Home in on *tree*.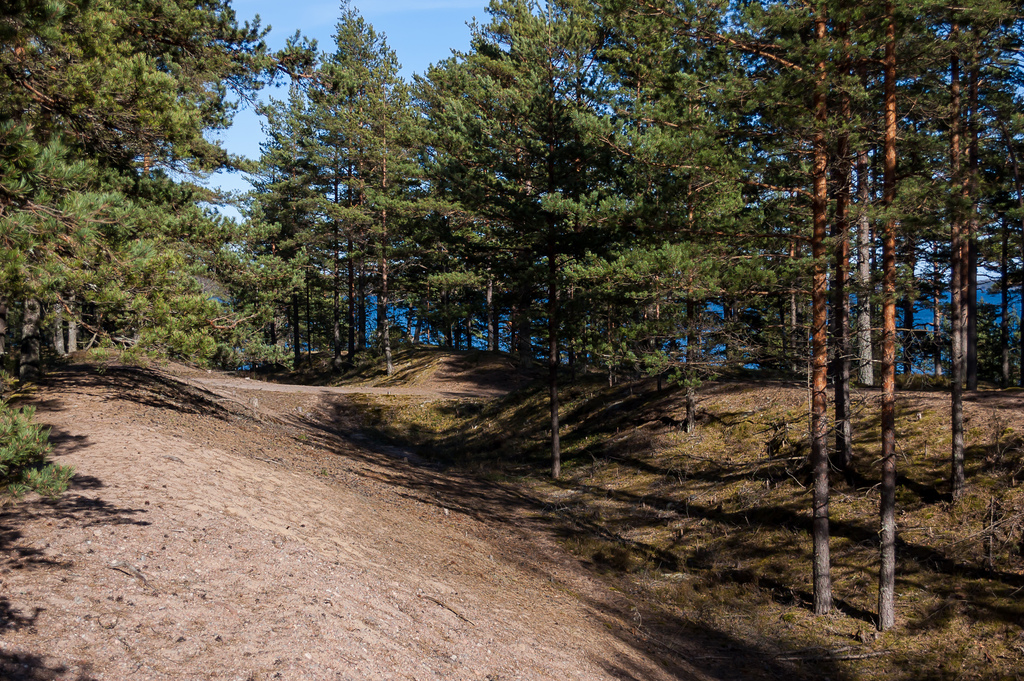
Homed in at crop(383, 10, 614, 352).
